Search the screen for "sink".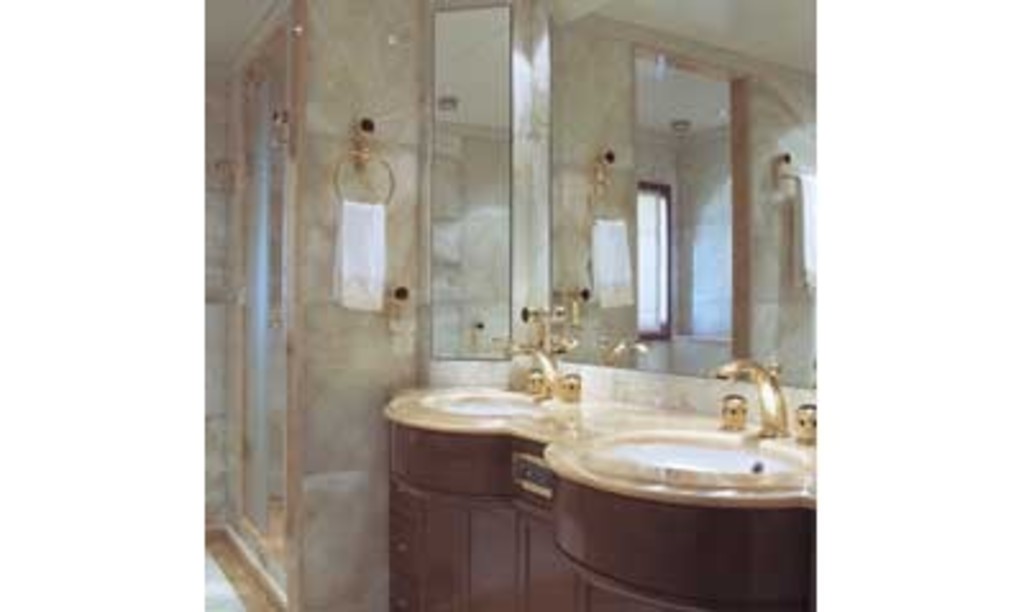
Found at <bbox>399, 323, 786, 589</bbox>.
